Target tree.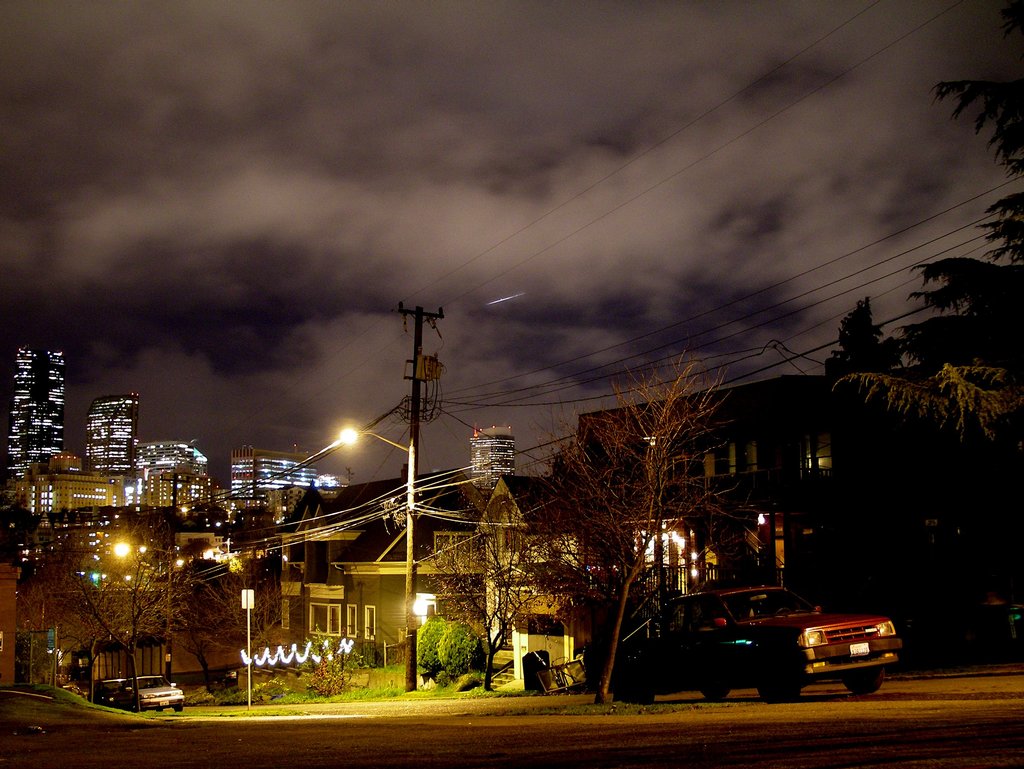
Target region: {"left": 163, "top": 574, "right": 238, "bottom": 688}.
